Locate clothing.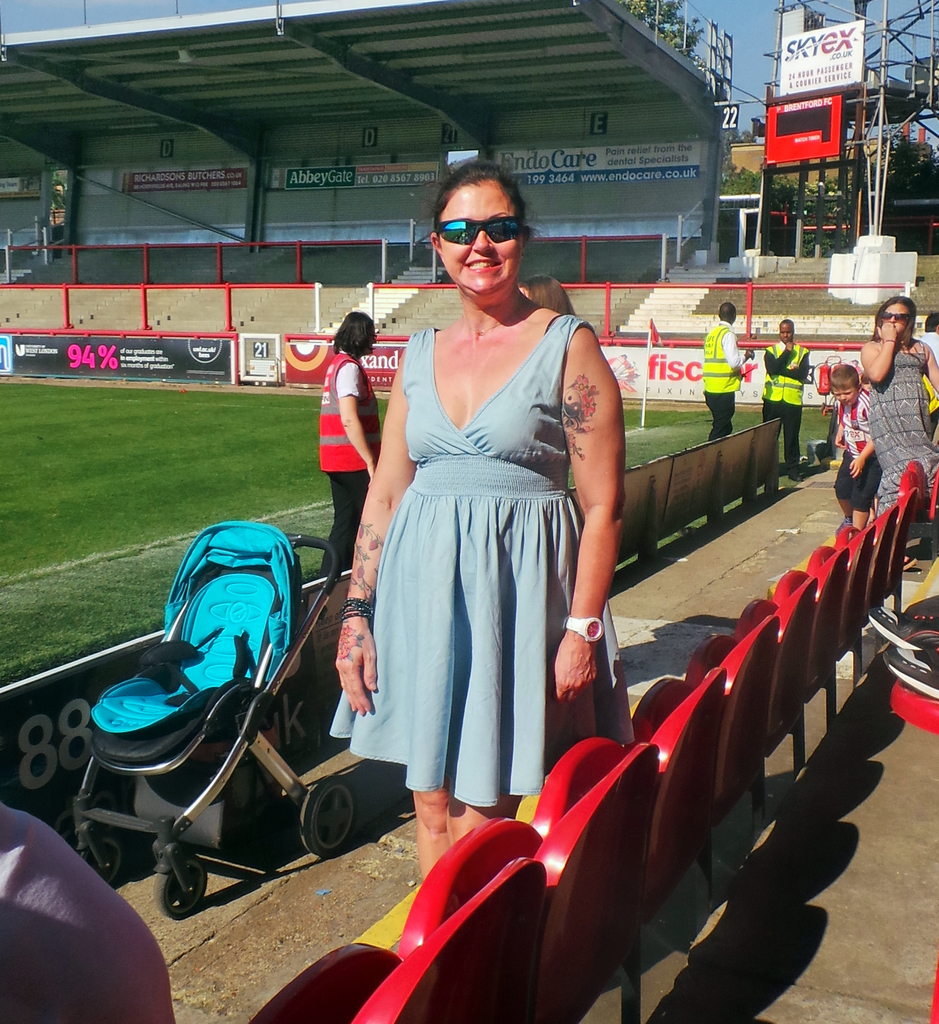
Bounding box: 868 325 938 493.
